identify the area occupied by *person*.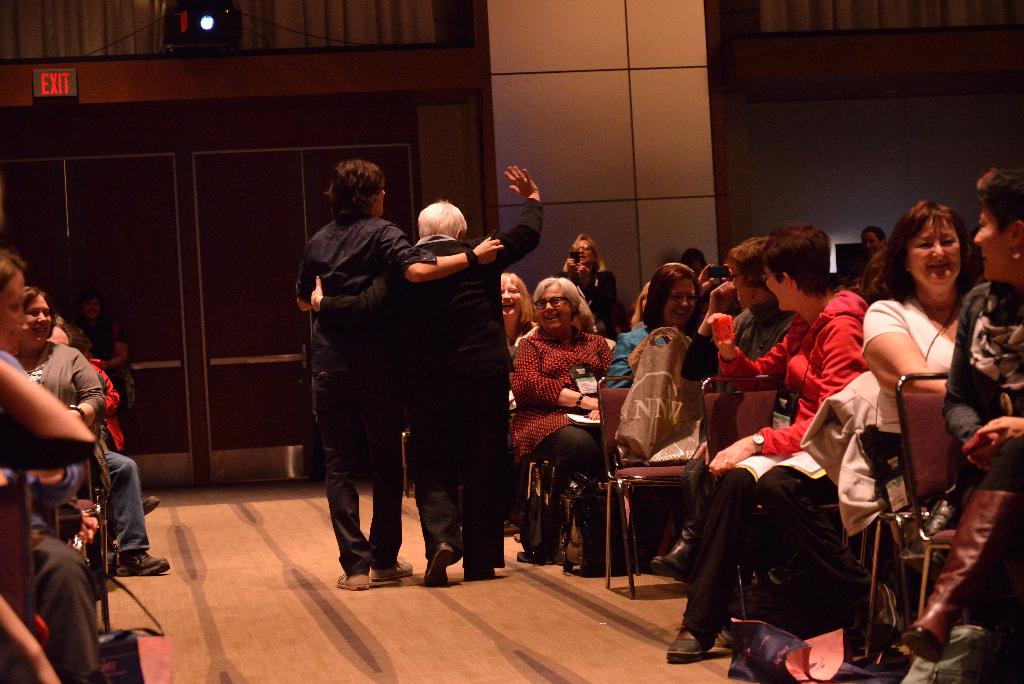
Area: <region>679, 225, 881, 660</region>.
